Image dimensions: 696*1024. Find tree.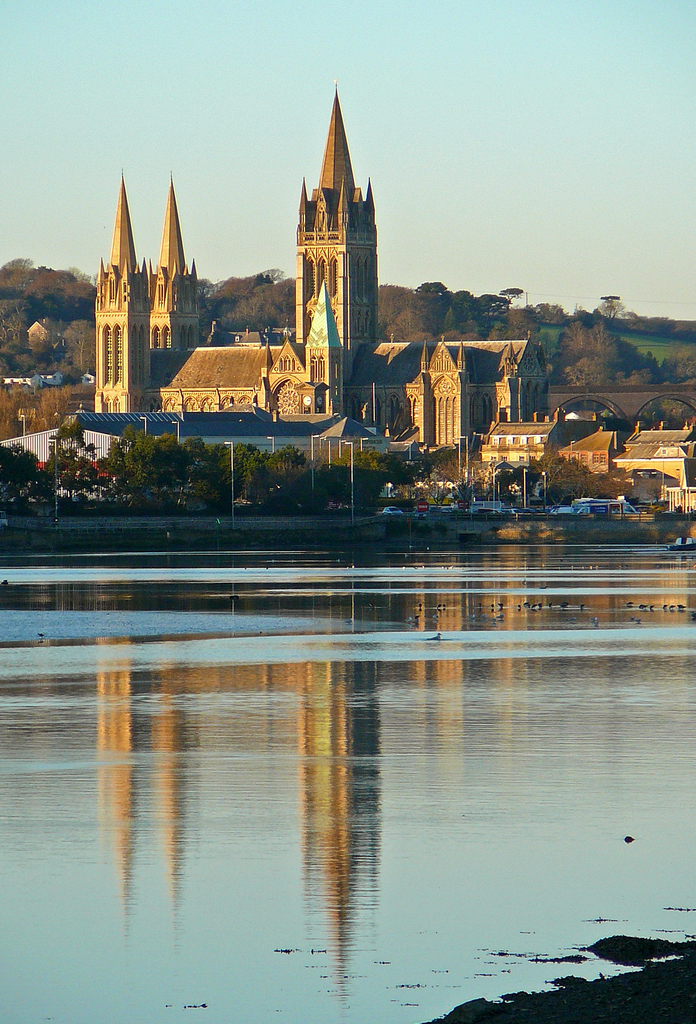
rect(260, 449, 309, 506).
